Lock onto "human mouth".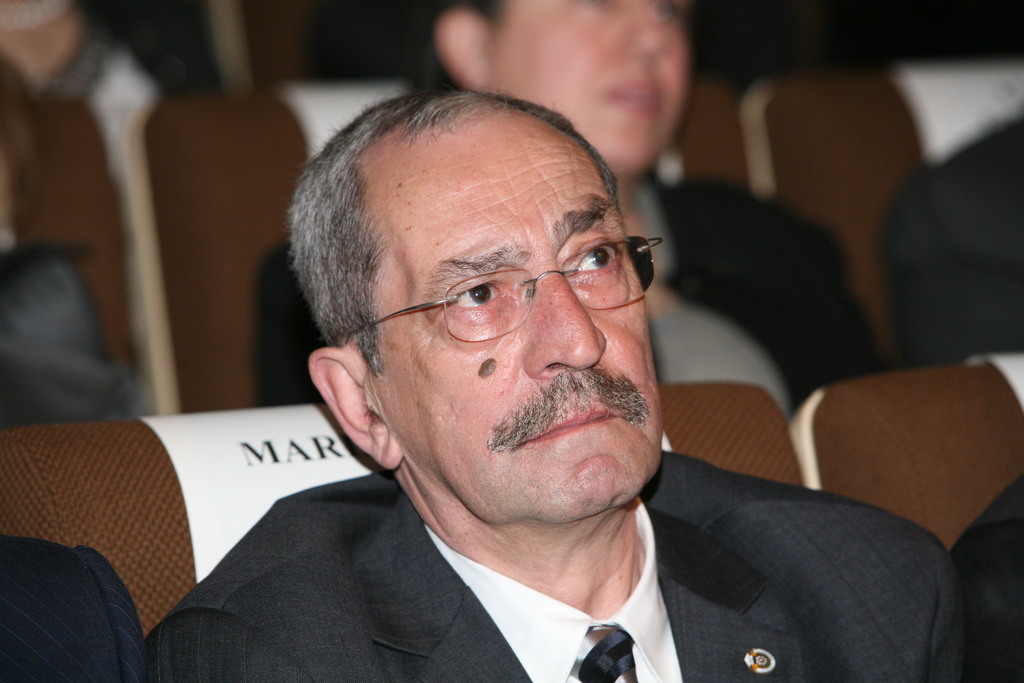
Locked: [left=600, top=75, right=661, bottom=120].
